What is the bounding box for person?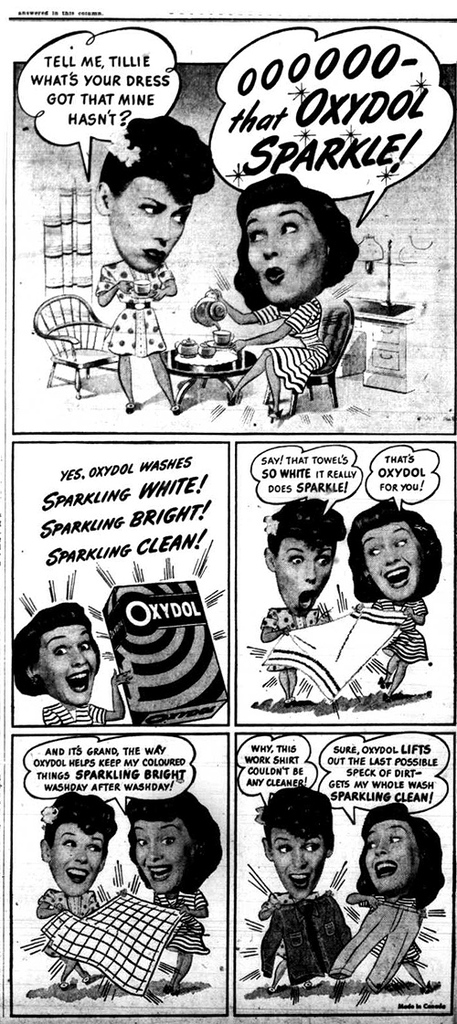
bbox=(318, 806, 443, 991).
